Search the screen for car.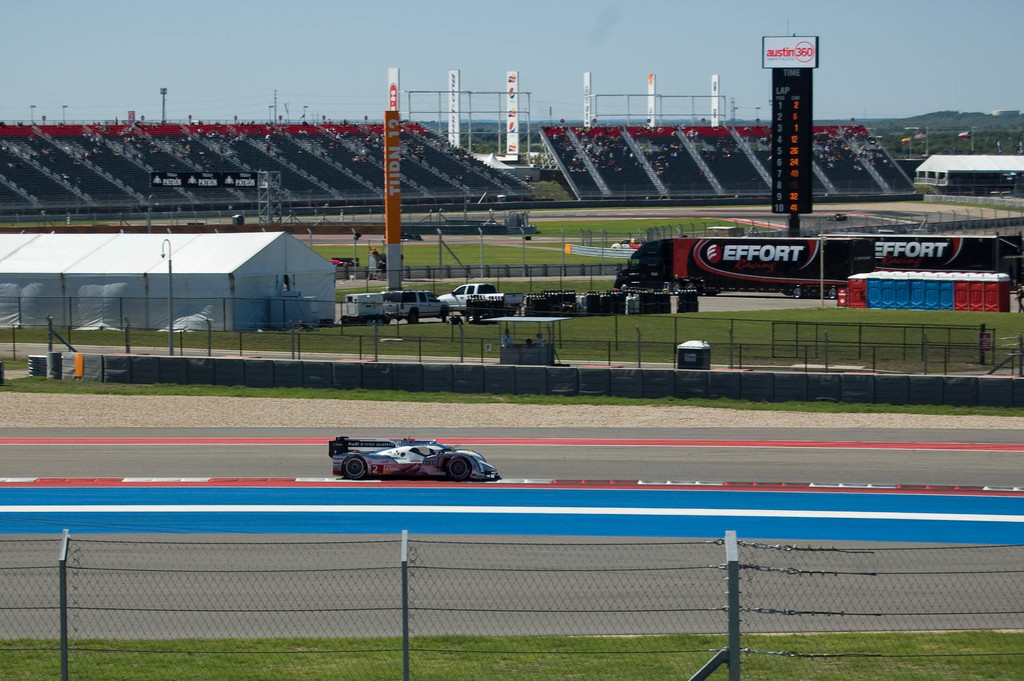
Found at x1=383, y1=287, x2=451, y2=321.
